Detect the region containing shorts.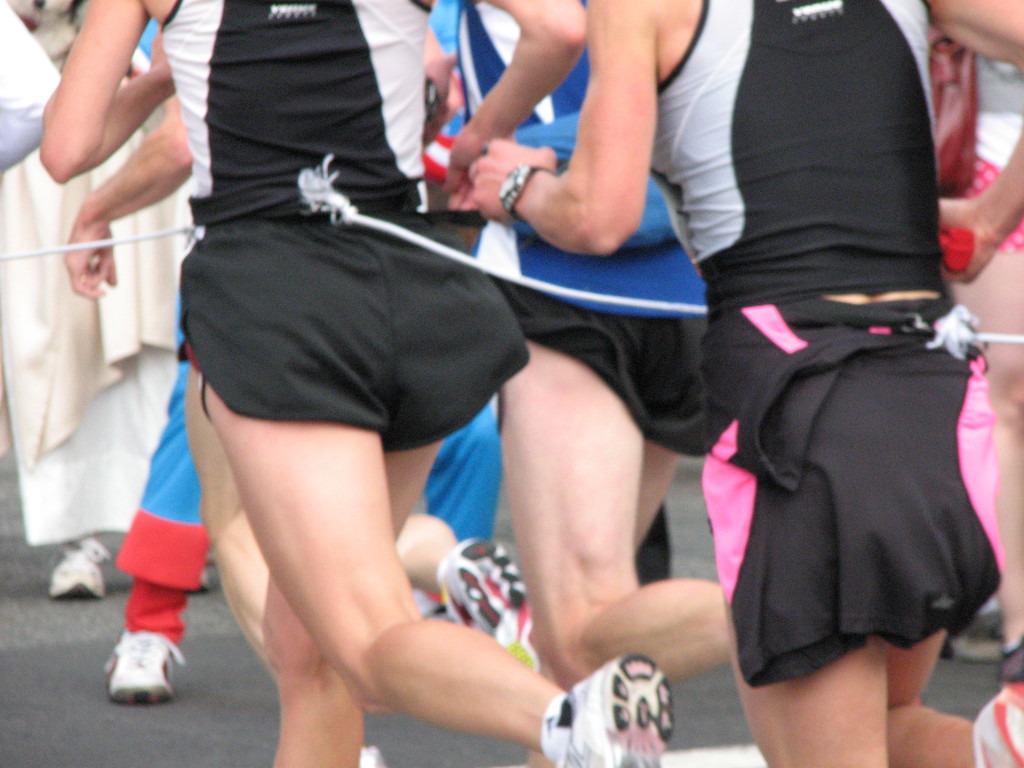
(left=700, top=335, right=1004, bottom=686).
